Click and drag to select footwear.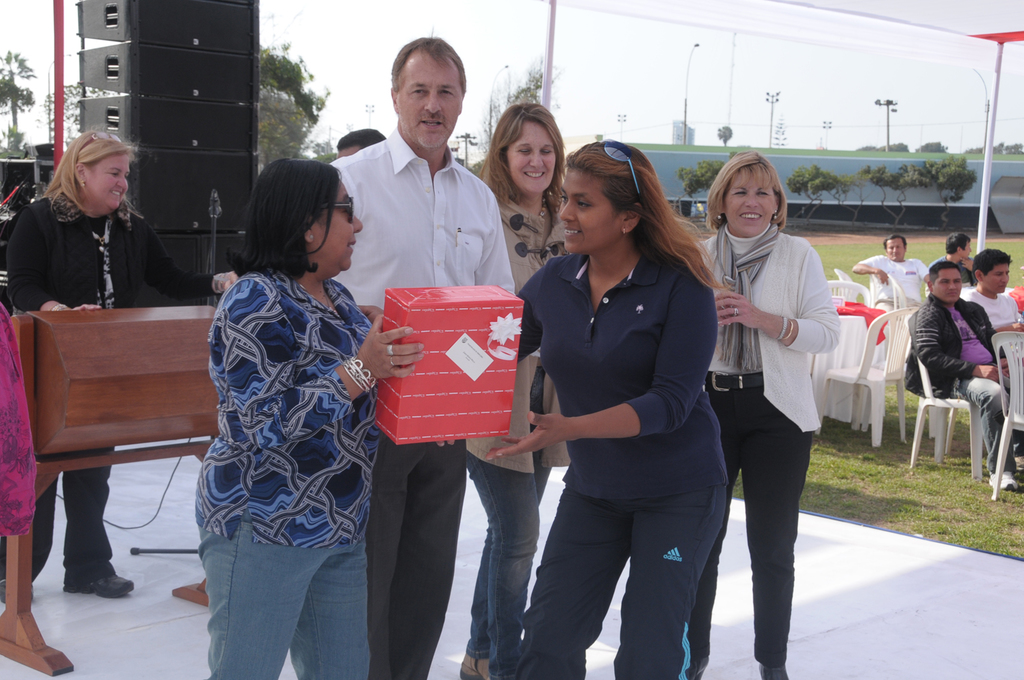
Selection: rect(0, 580, 33, 600).
